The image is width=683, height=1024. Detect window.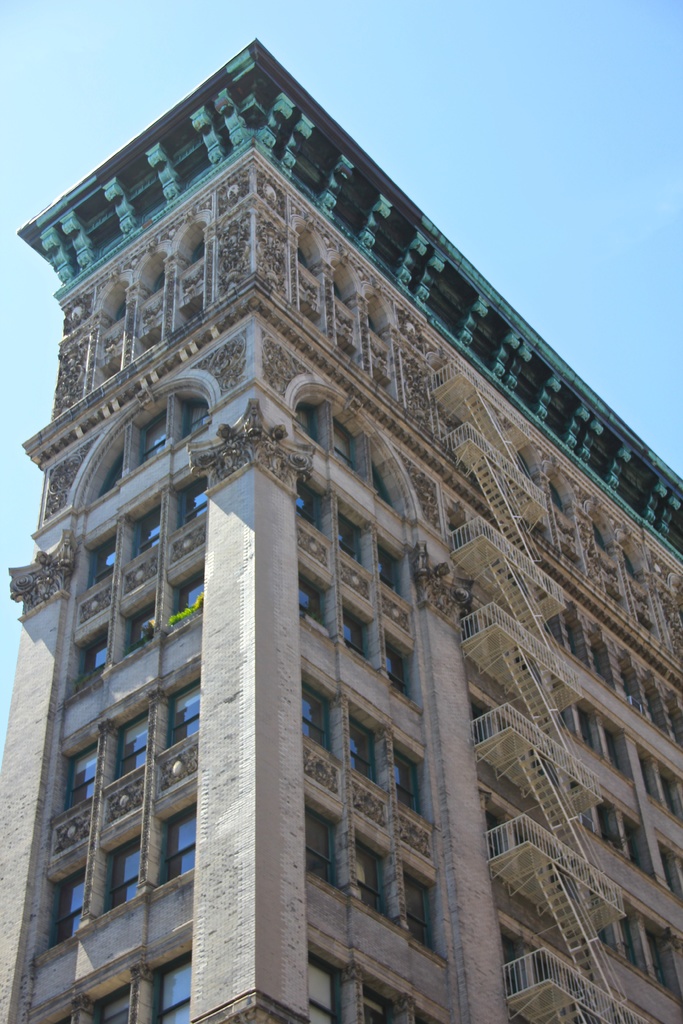
Detection: [124, 601, 152, 657].
